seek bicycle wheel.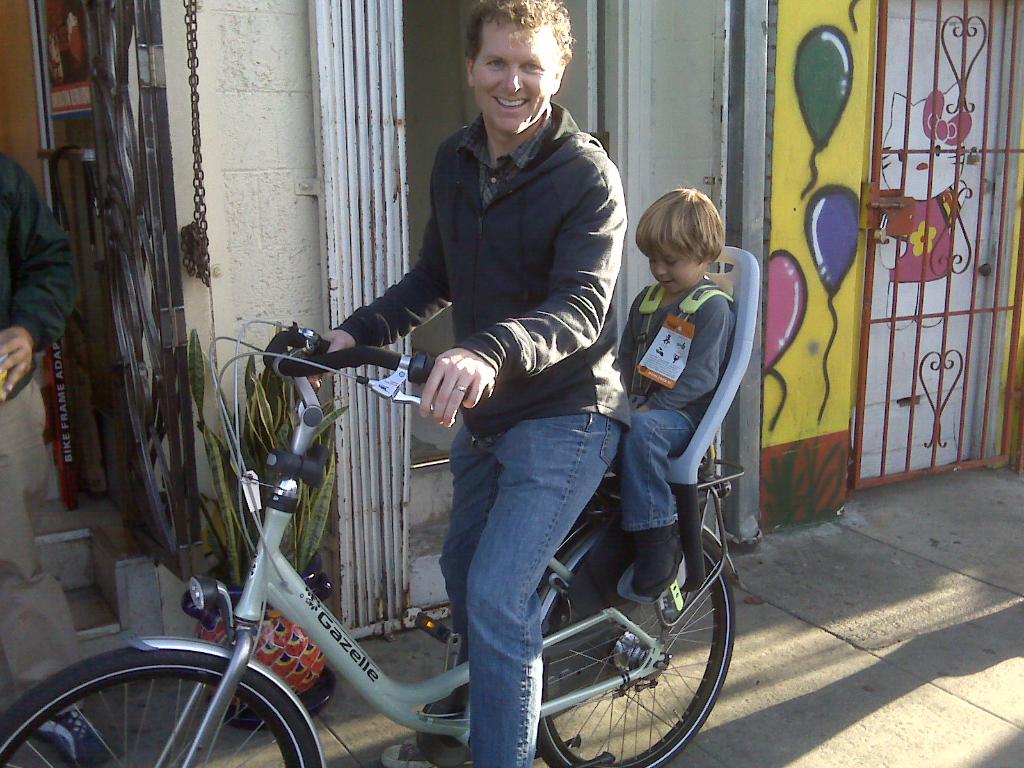
(519,550,716,762).
